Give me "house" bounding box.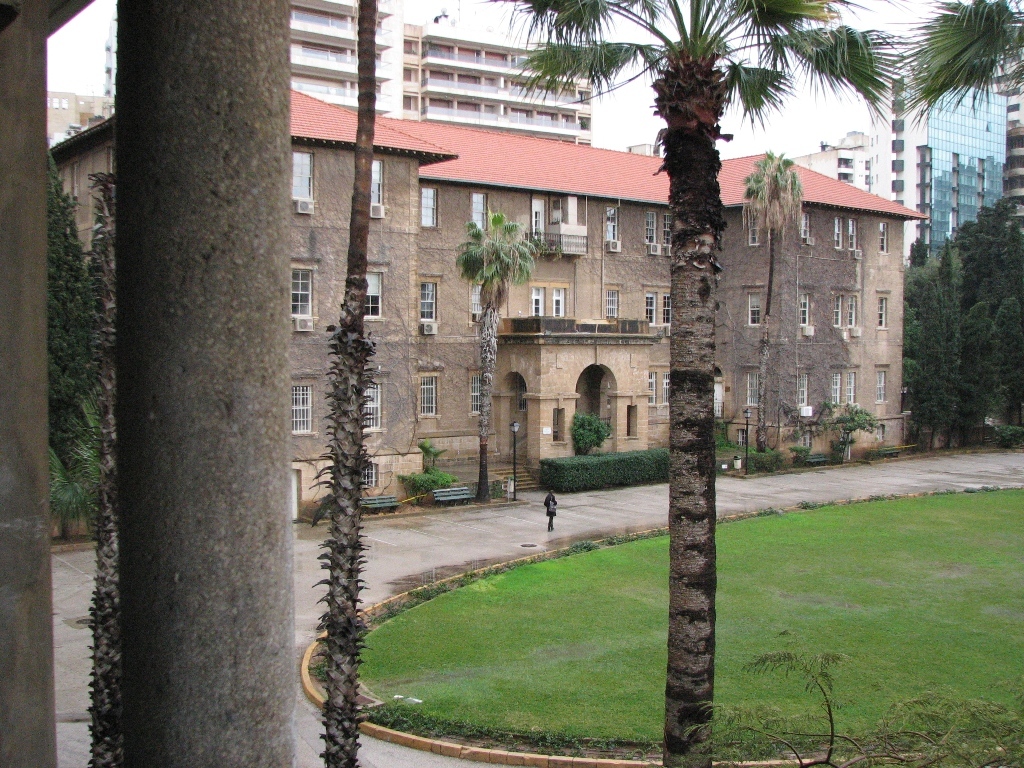
pyautogui.locateOnScreen(412, 8, 596, 146).
